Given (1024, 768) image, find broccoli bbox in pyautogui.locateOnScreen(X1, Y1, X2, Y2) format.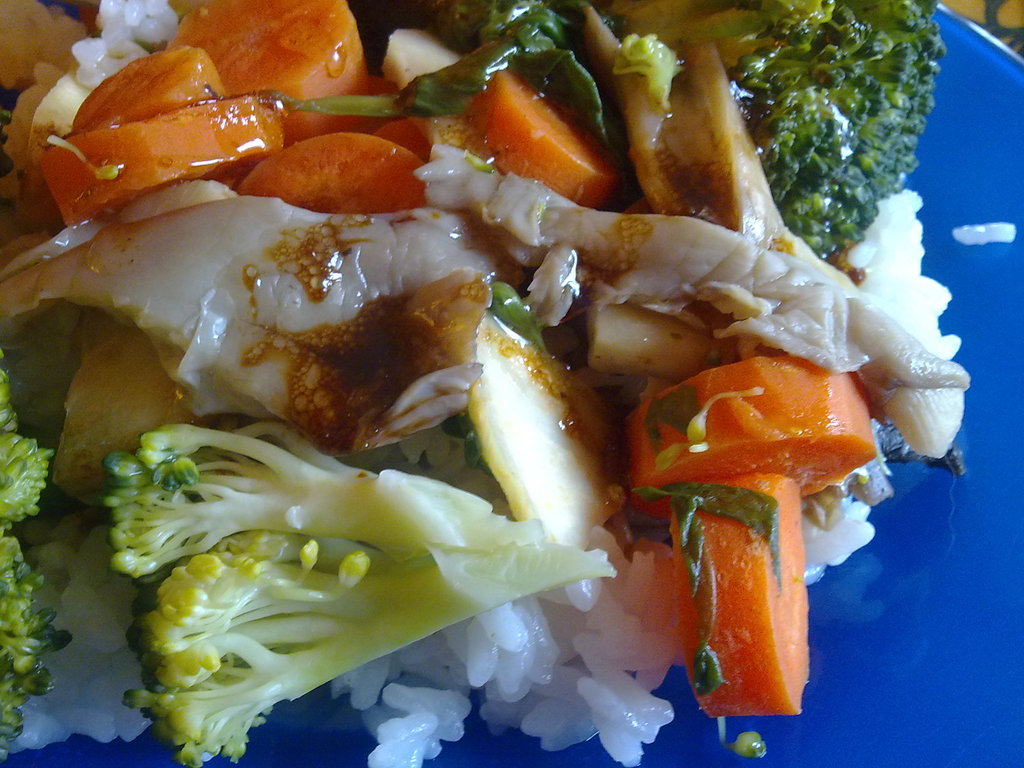
pyautogui.locateOnScreen(0, 340, 58, 767).
